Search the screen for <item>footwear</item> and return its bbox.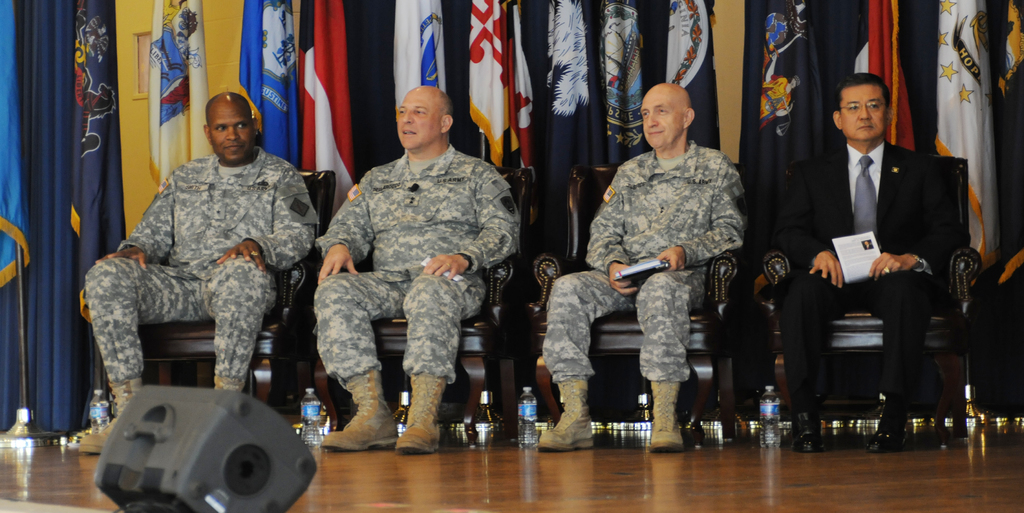
Found: [x1=319, y1=370, x2=401, y2=450].
